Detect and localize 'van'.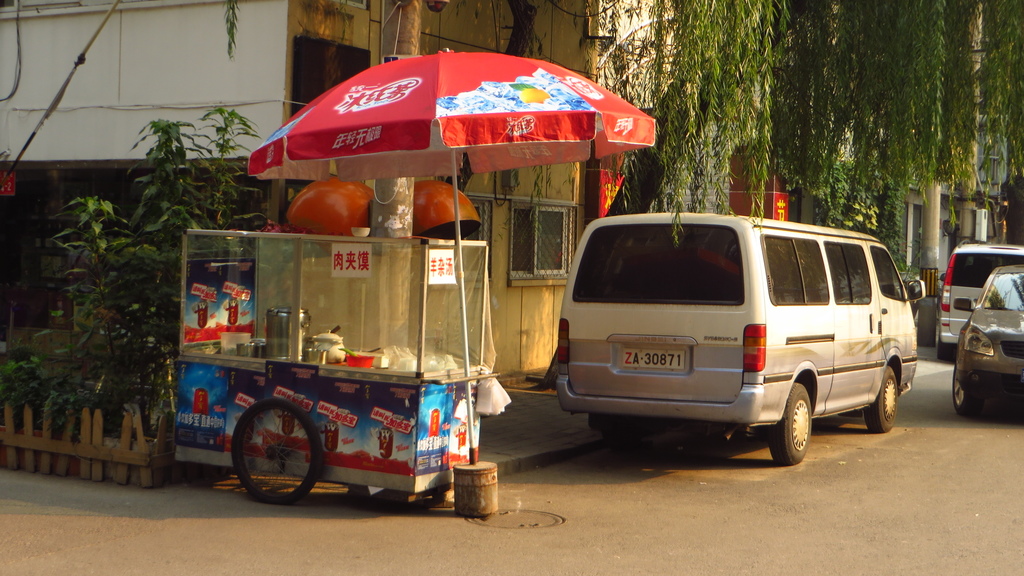
Localized at bbox=(938, 241, 1023, 355).
